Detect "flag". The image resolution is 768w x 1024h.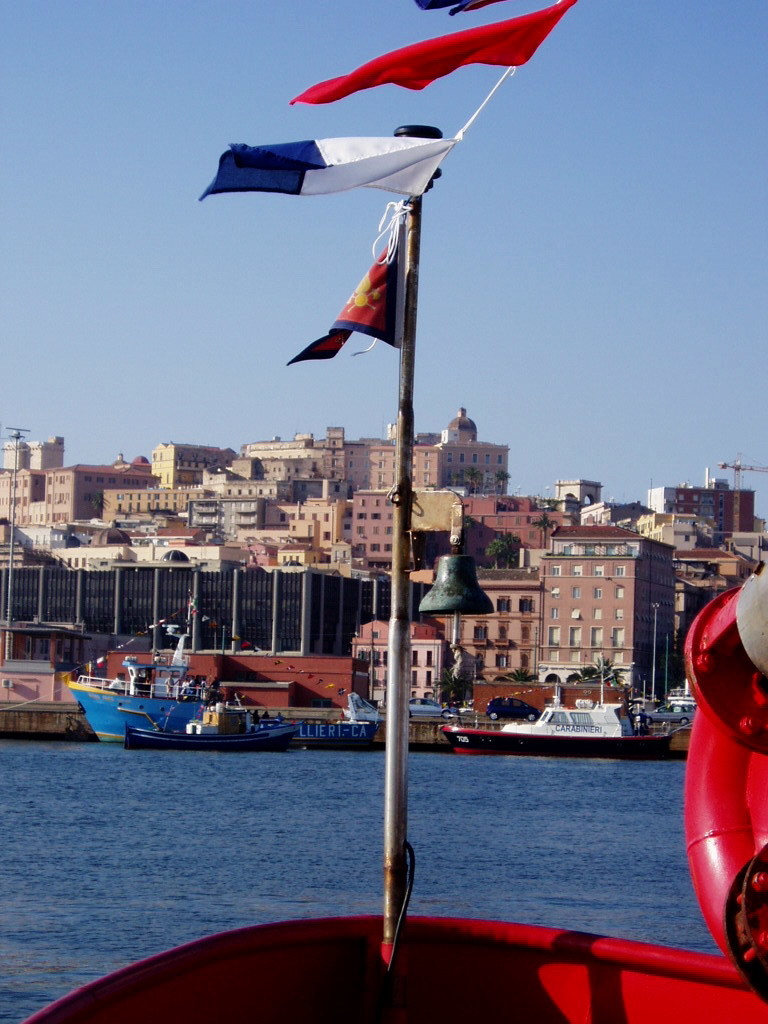
bbox=[273, 191, 406, 377].
